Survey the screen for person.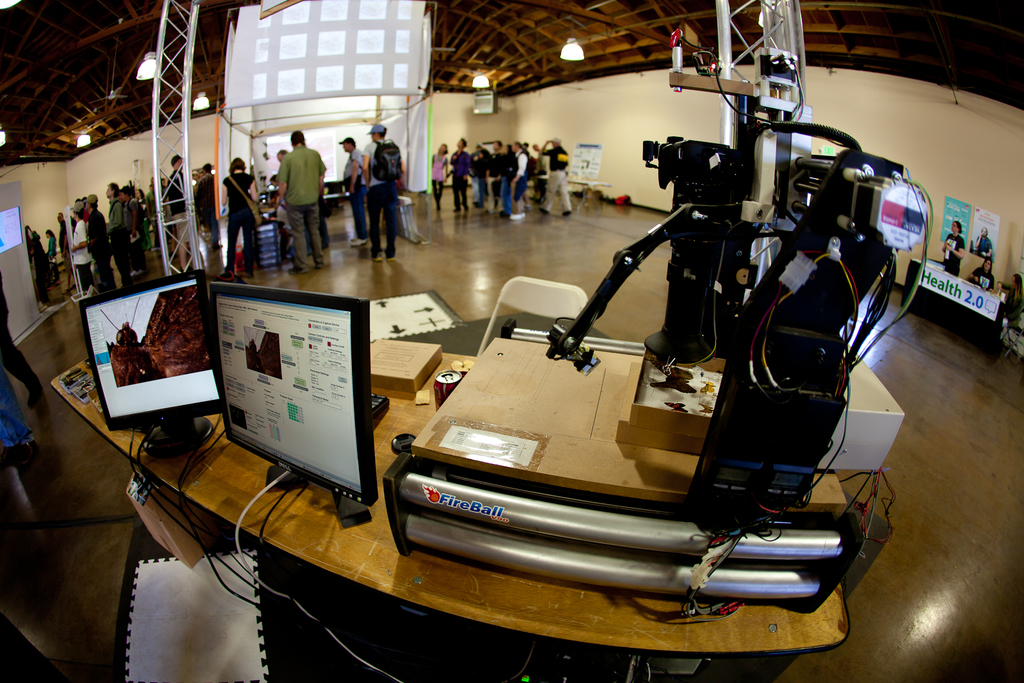
Survey found: locate(365, 125, 403, 259).
